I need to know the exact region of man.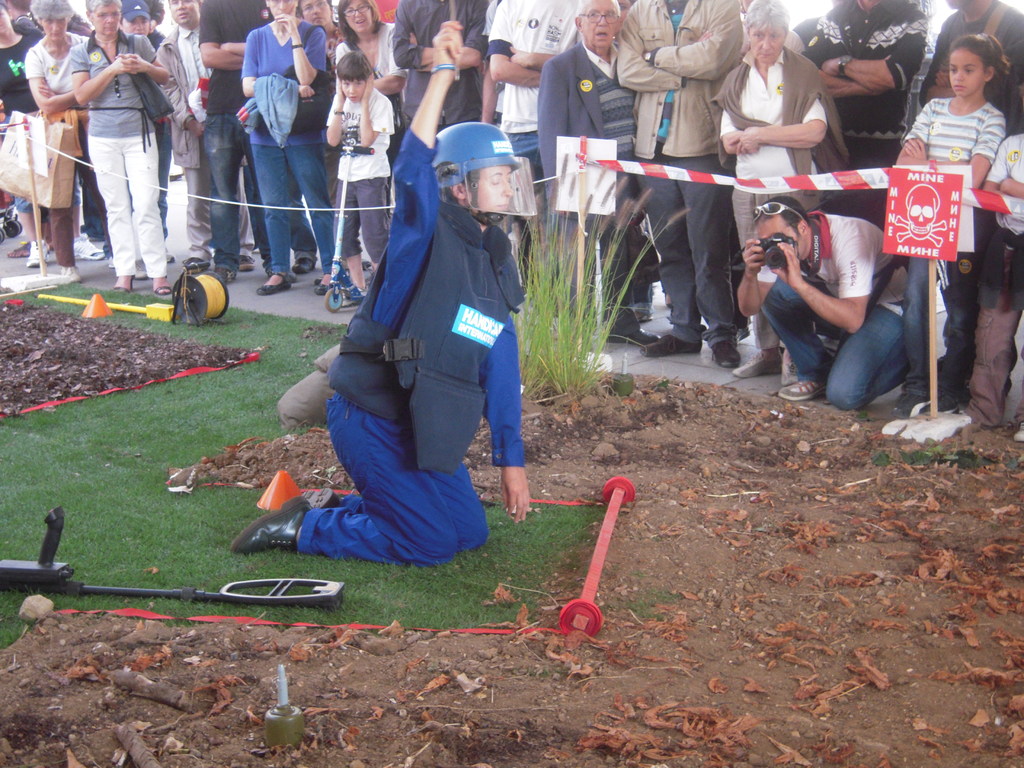
Region: 116 0 172 276.
